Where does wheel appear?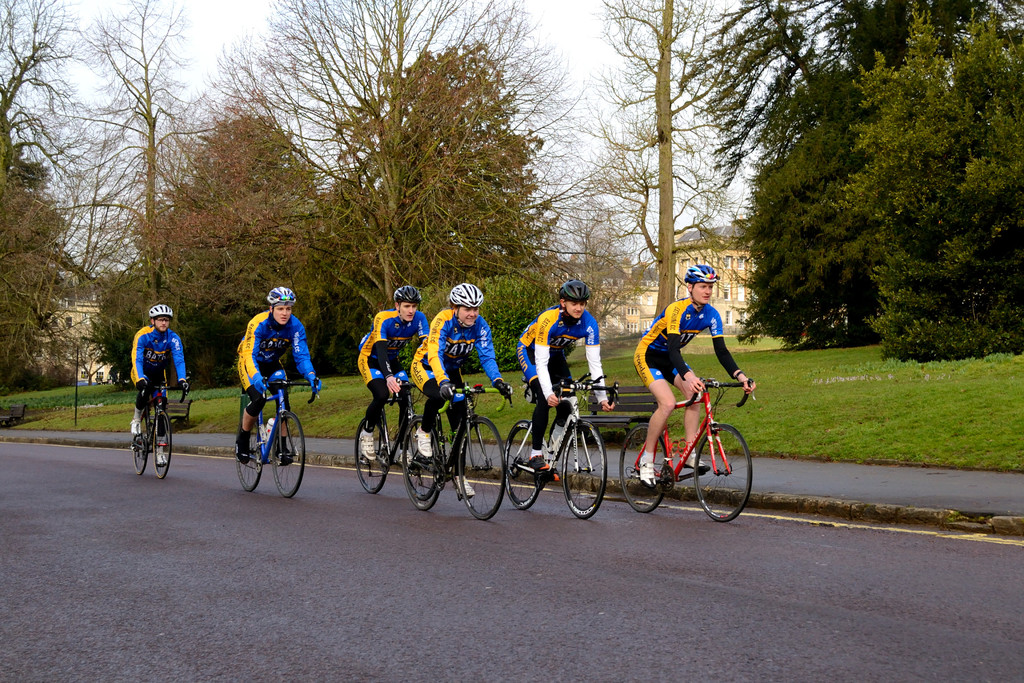
Appears at (274, 414, 309, 500).
